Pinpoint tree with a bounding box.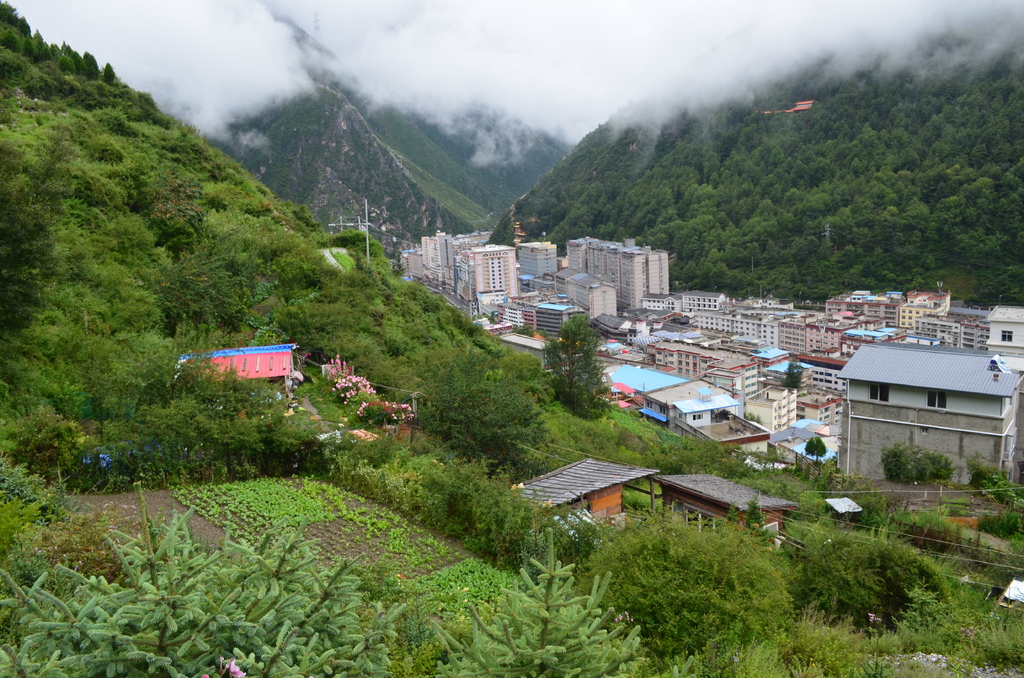
box=[0, 478, 700, 677].
